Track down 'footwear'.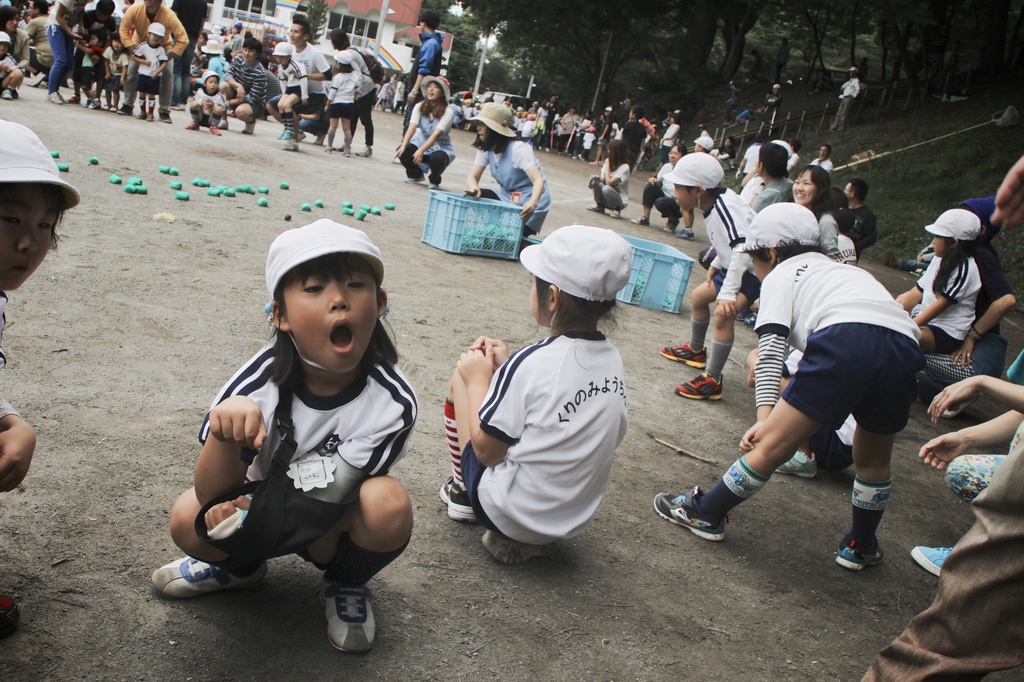
Tracked to x1=884 y1=248 x2=896 y2=267.
